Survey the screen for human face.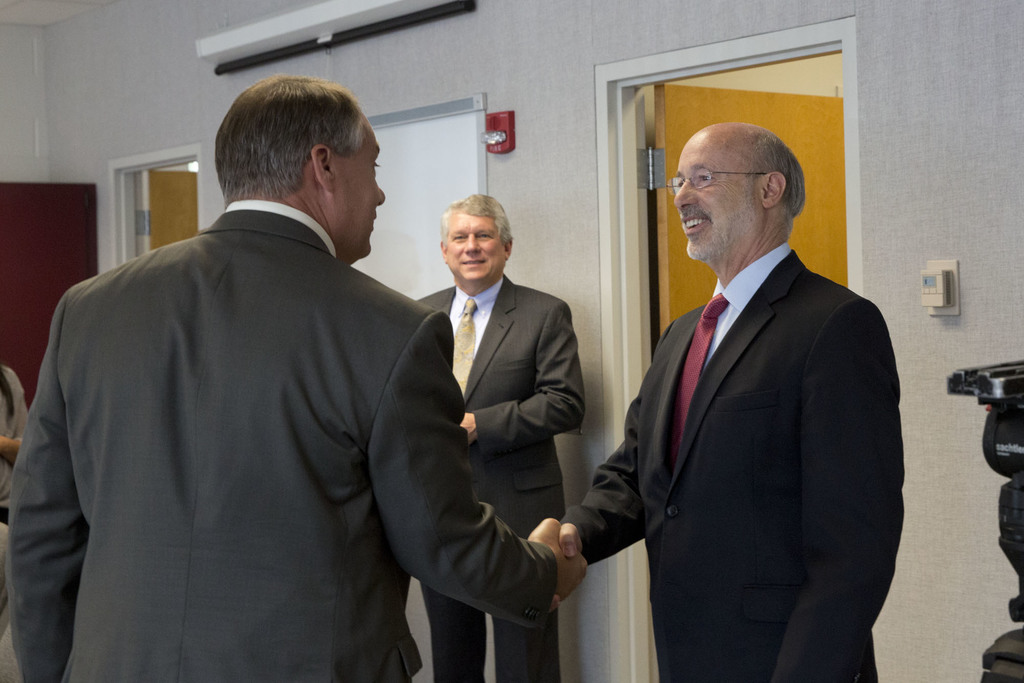
Survey found: box(439, 205, 506, 282).
